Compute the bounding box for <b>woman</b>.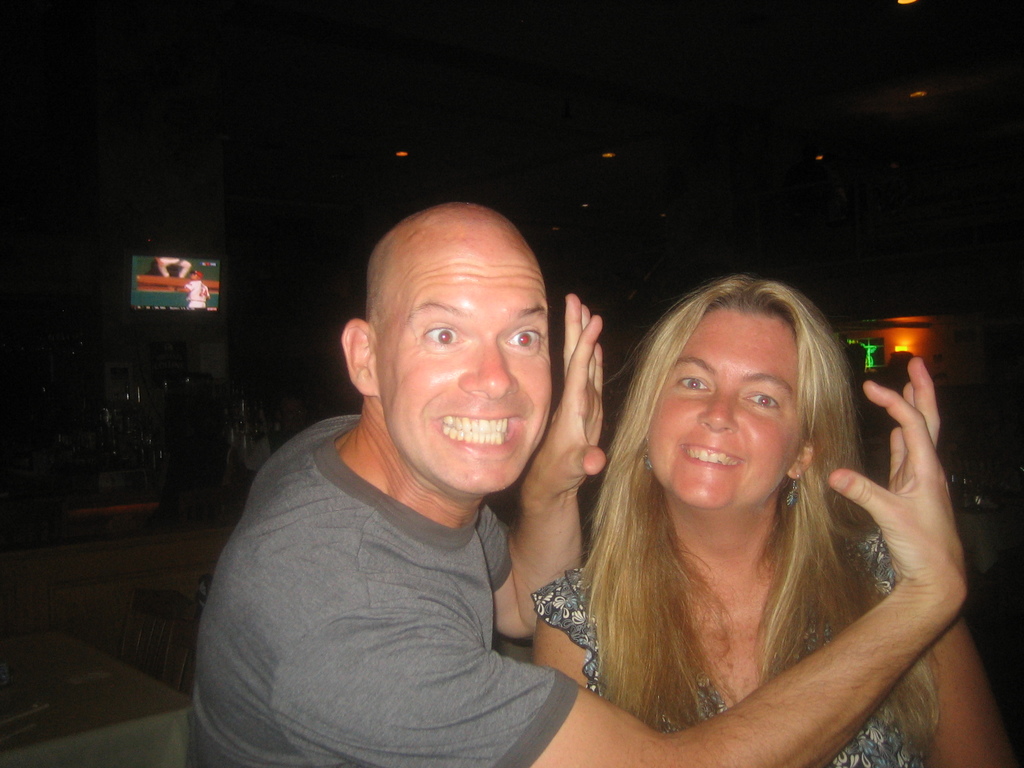
(x1=520, y1=257, x2=979, y2=763).
